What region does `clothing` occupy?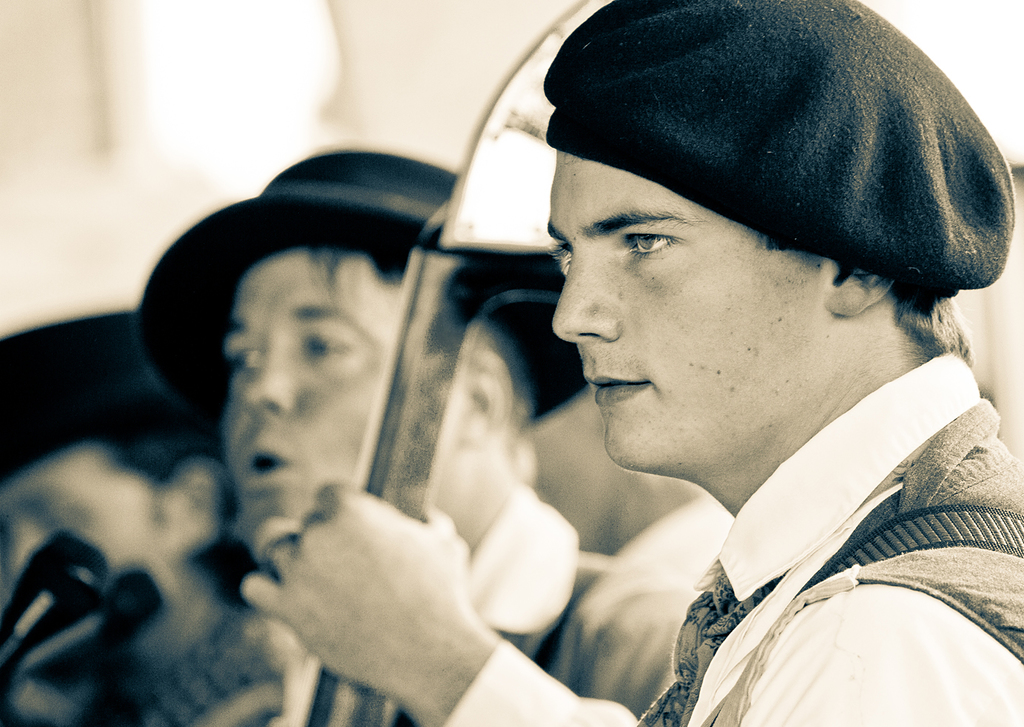
[x1=189, y1=481, x2=704, y2=726].
